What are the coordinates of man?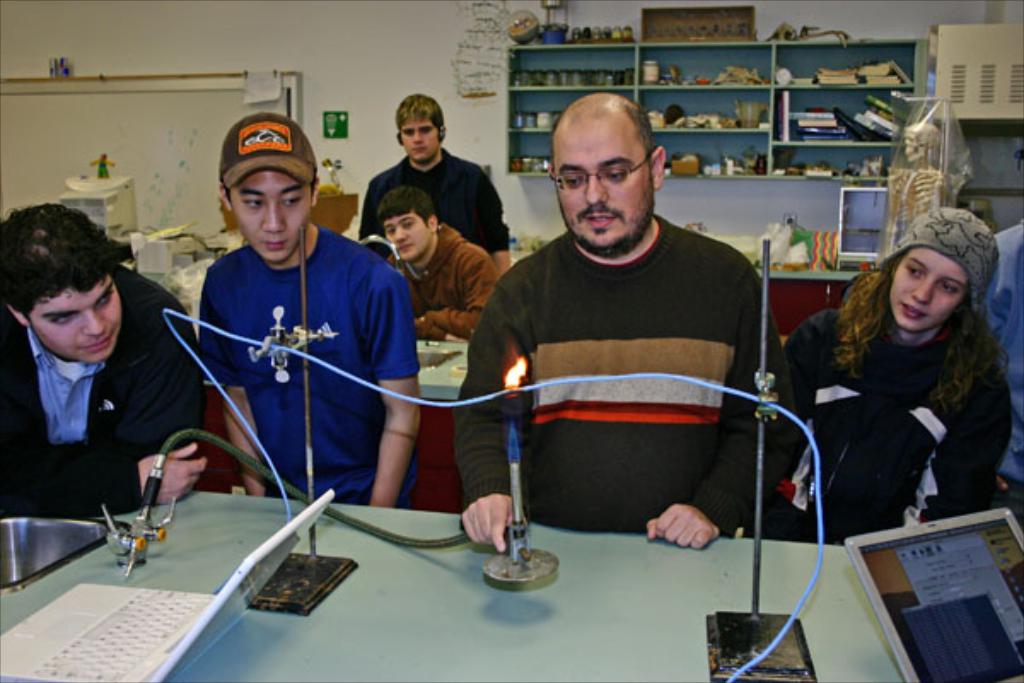
(left=377, top=186, right=495, bottom=348).
